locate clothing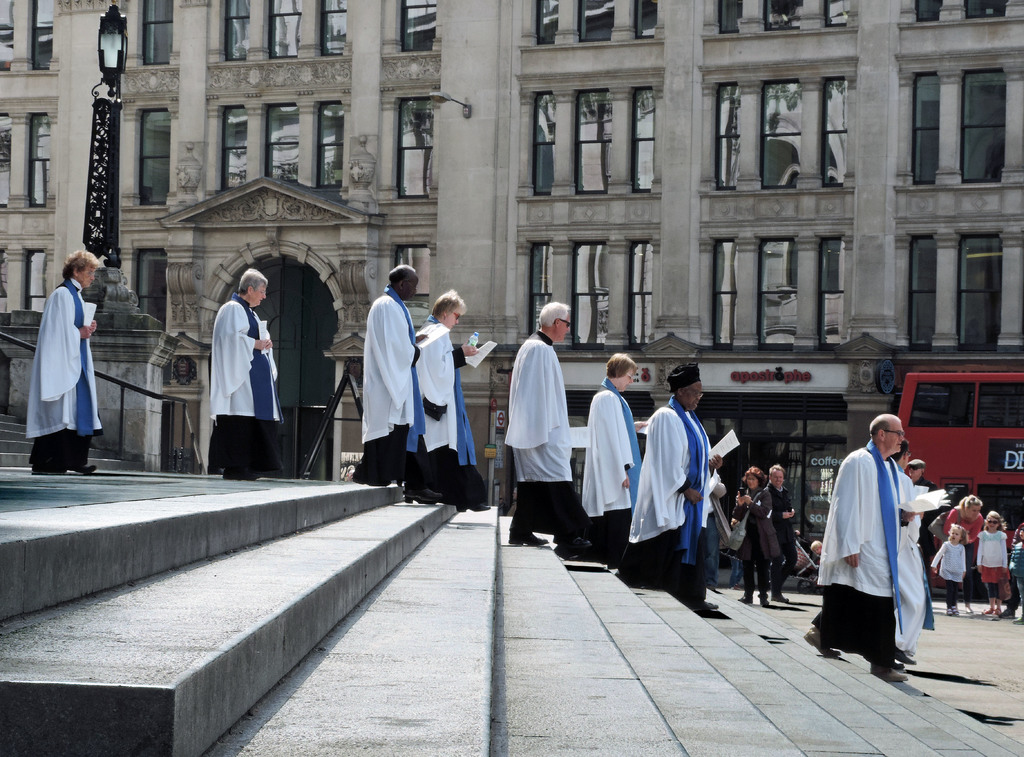
<region>358, 291, 426, 494</region>
